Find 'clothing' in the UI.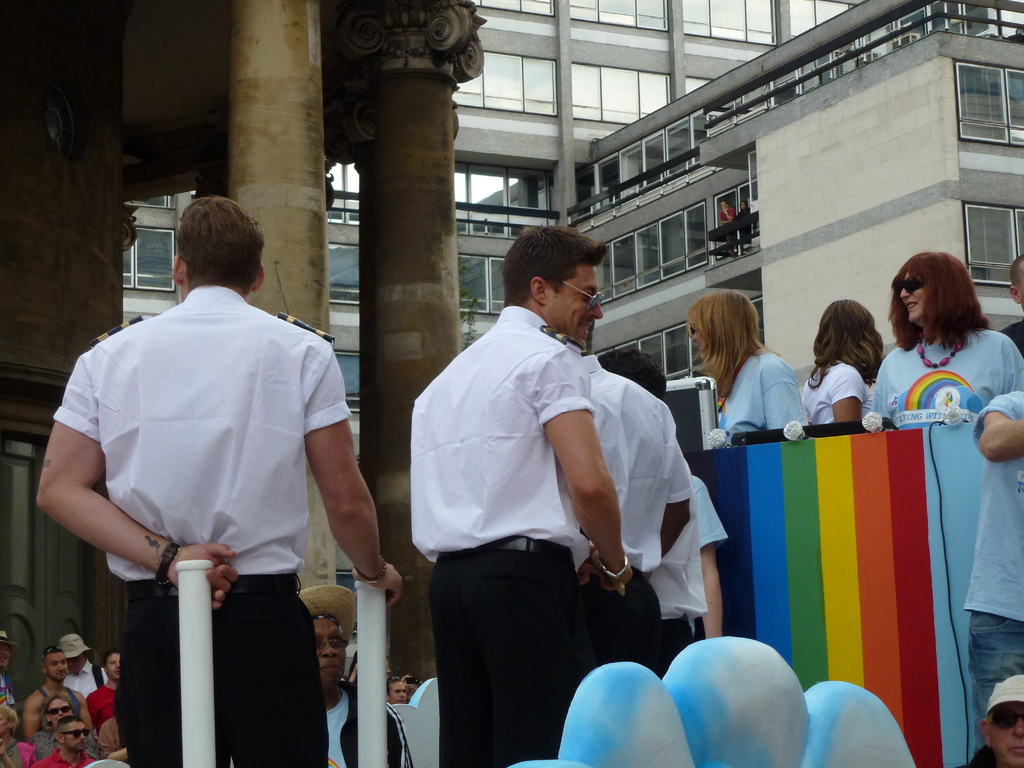
UI element at [x1=60, y1=637, x2=84, y2=659].
